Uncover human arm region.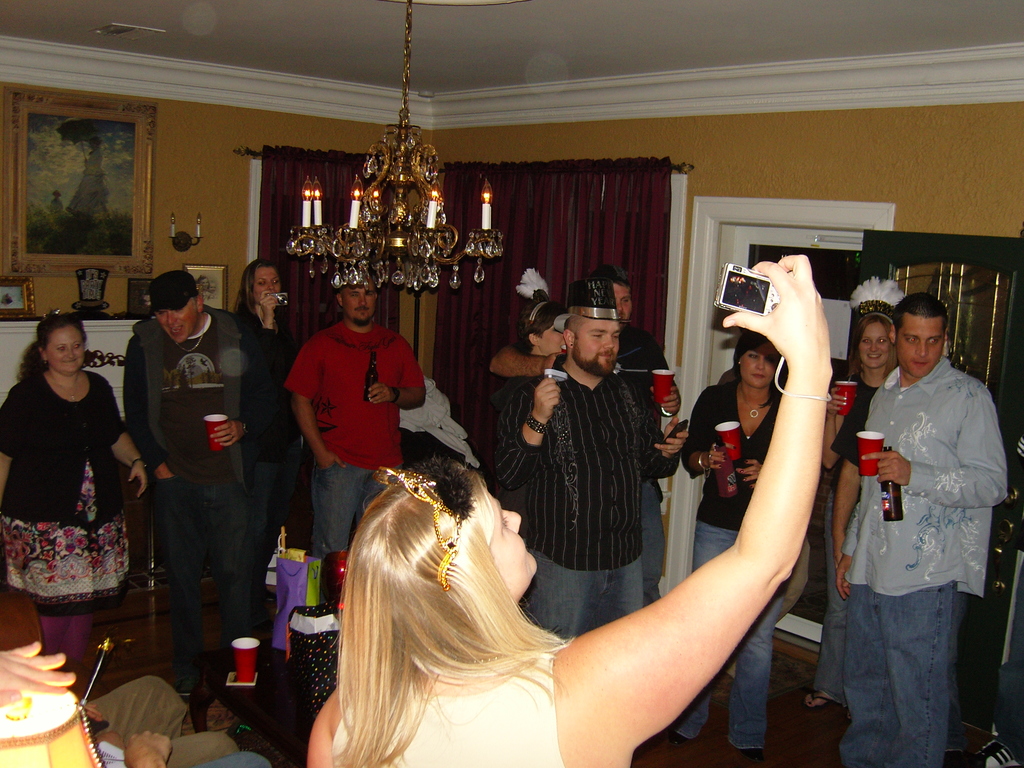
Uncovered: box=[0, 389, 13, 509].
